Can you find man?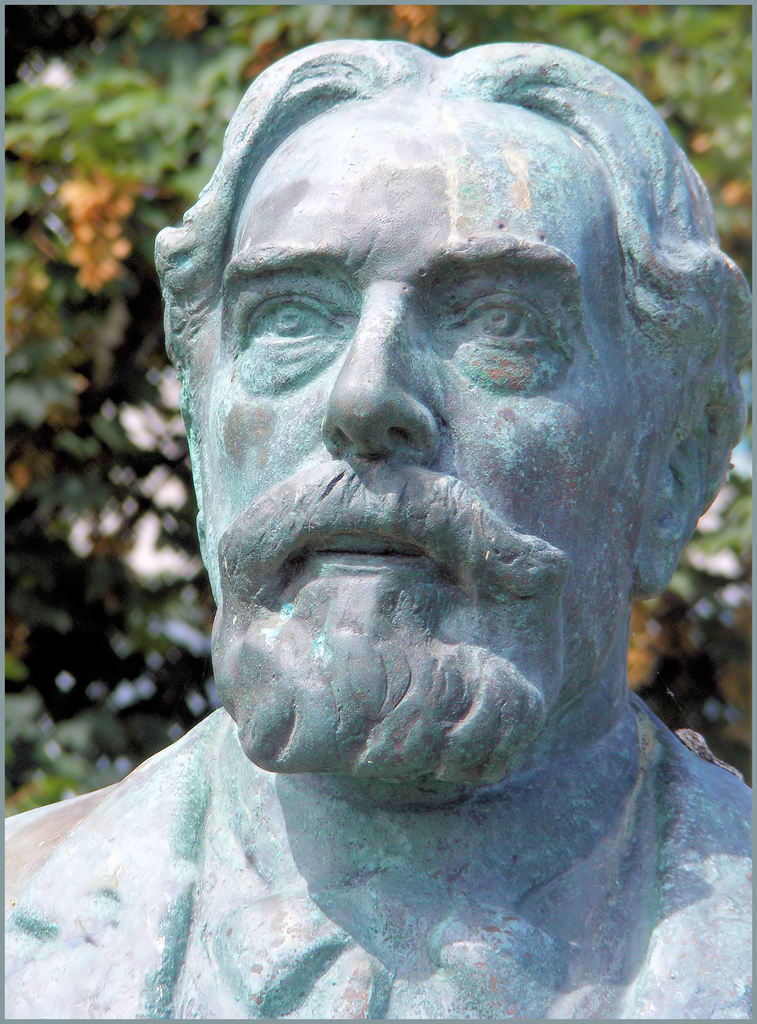
Yes, bounding box: 63,29,756,1004.
